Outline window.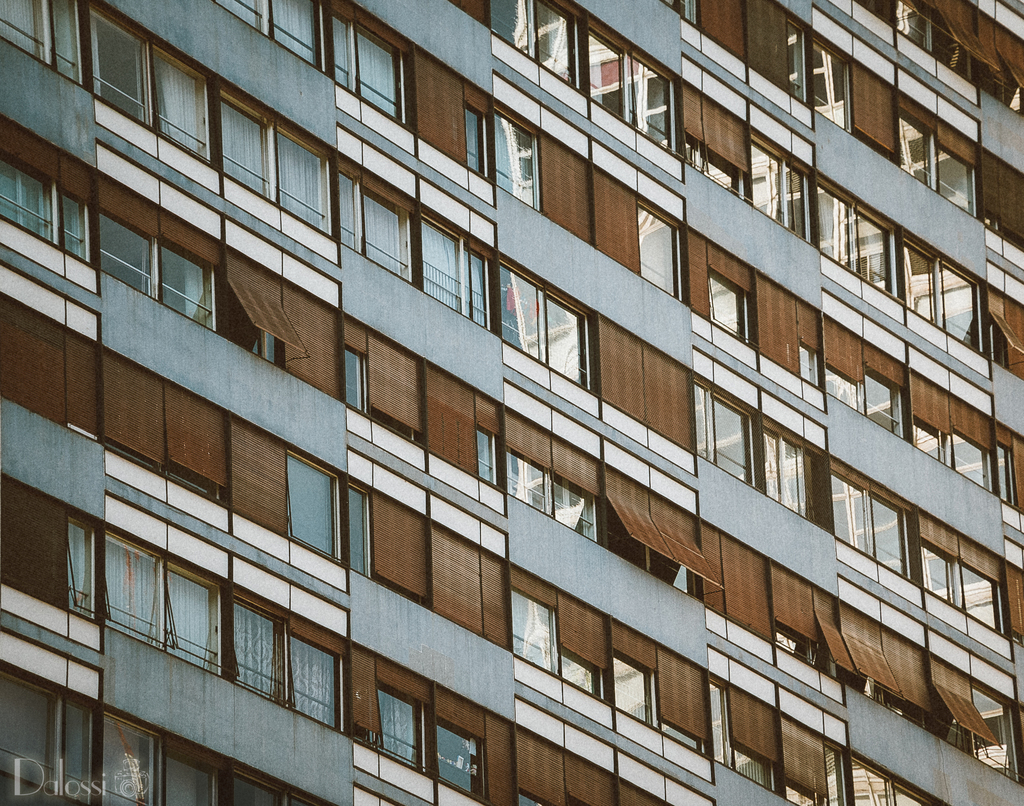
Outline: <bbox>600, 465, 709, 607</bbox>.
